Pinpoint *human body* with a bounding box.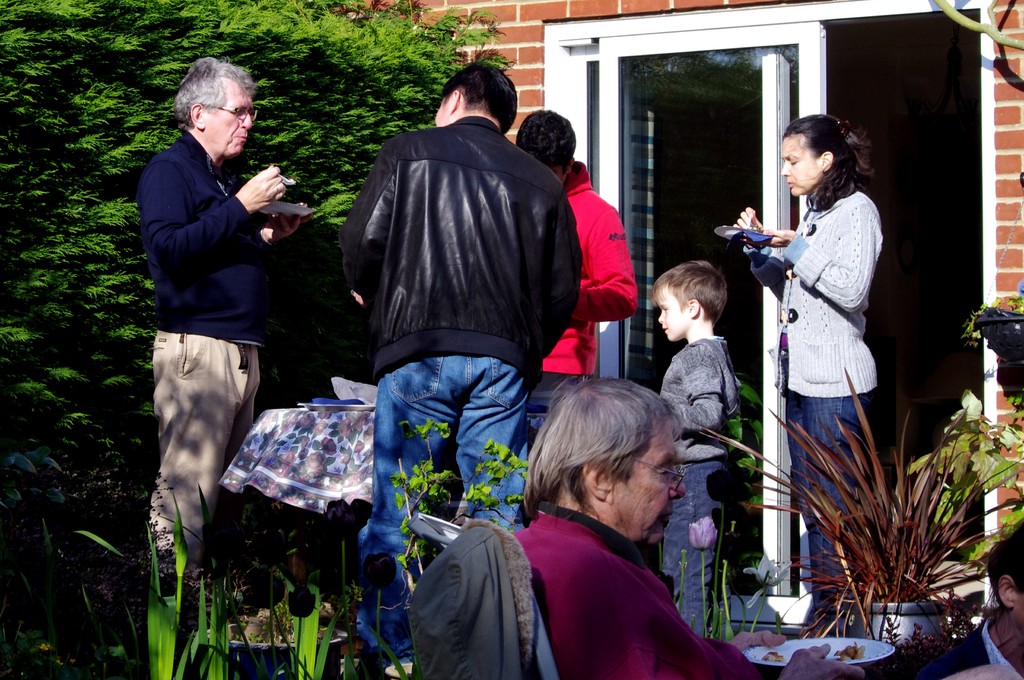
crop(527, 164, 636, 458).
